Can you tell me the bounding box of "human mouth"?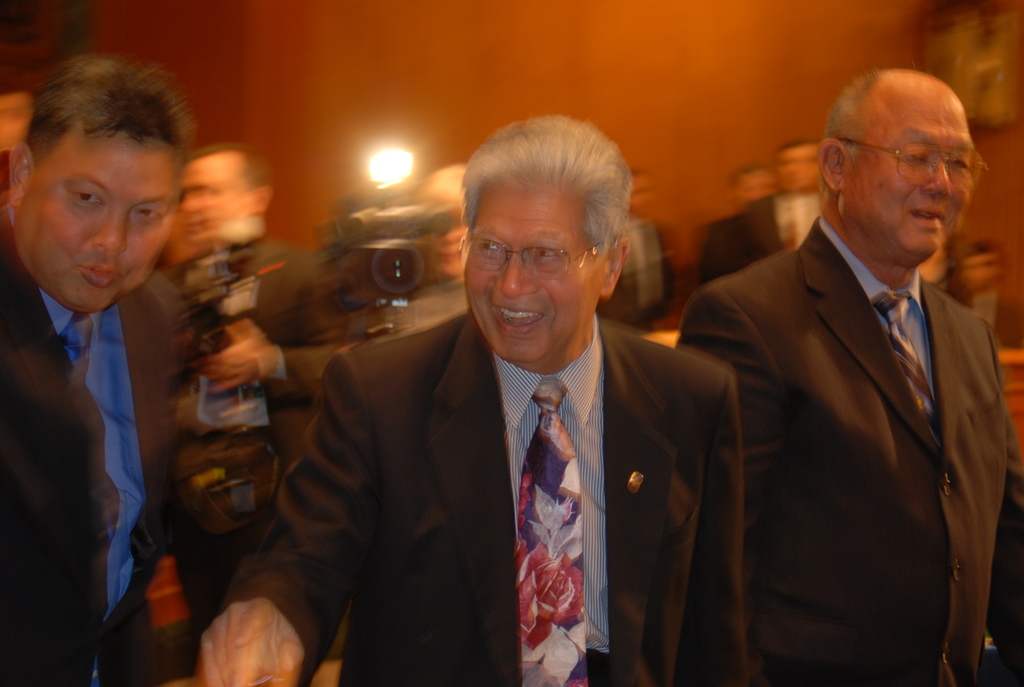
[left=908, top=205, right=948, bottom=231].
